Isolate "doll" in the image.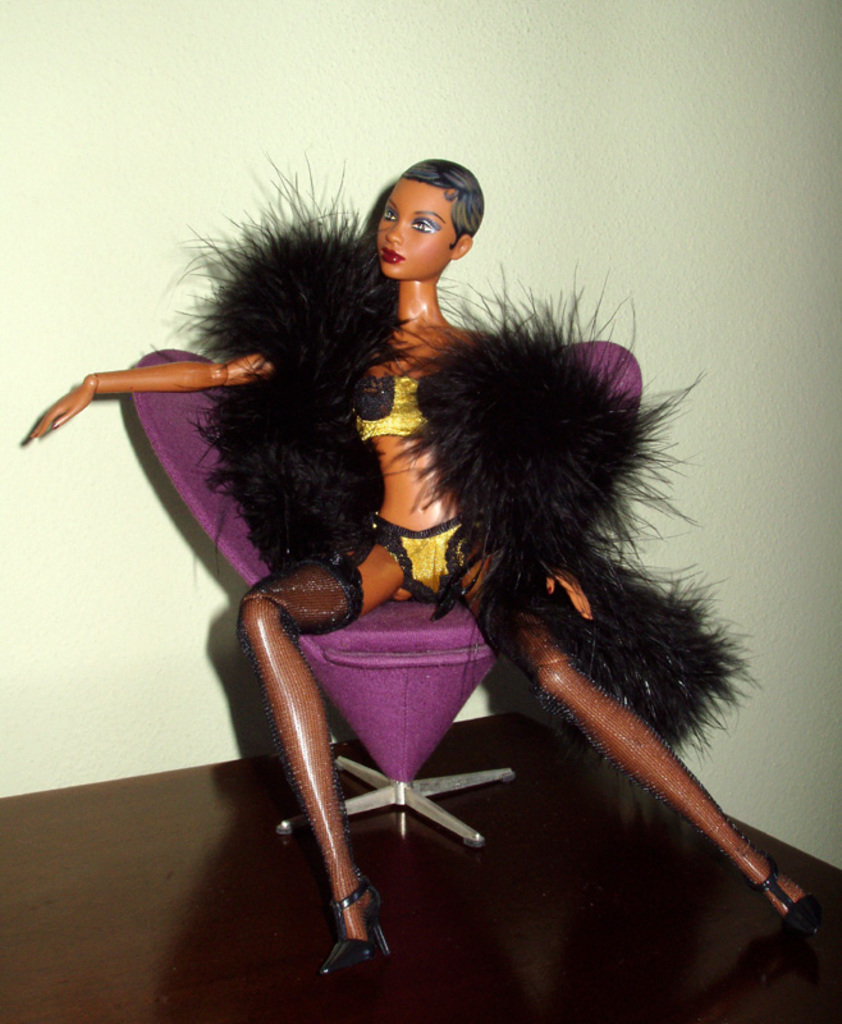
Isolated region: (26, 147, 828, 989).
